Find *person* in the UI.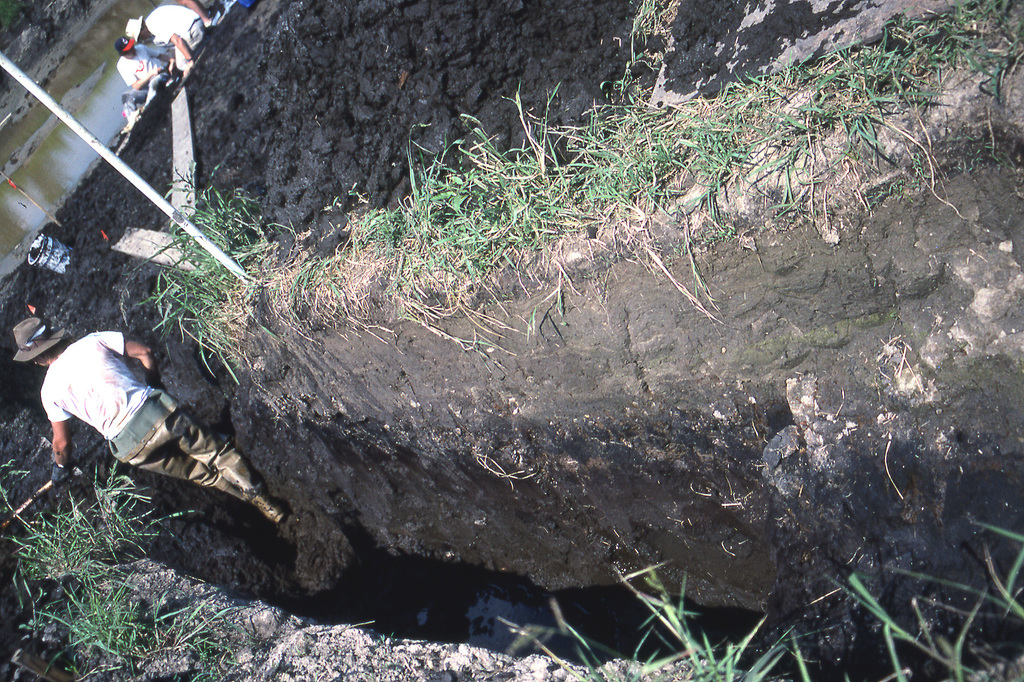
UI element at x1=124 y1=9 x2=205 y2=88.
